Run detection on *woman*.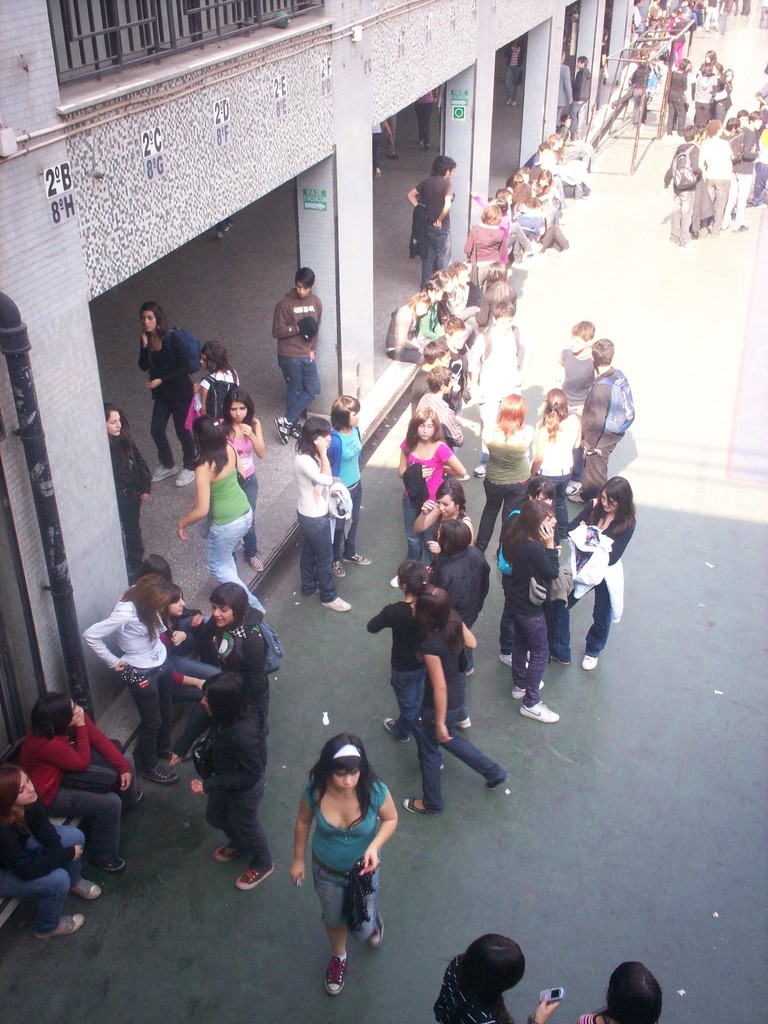
Result: (177, 419, 268, 623).
